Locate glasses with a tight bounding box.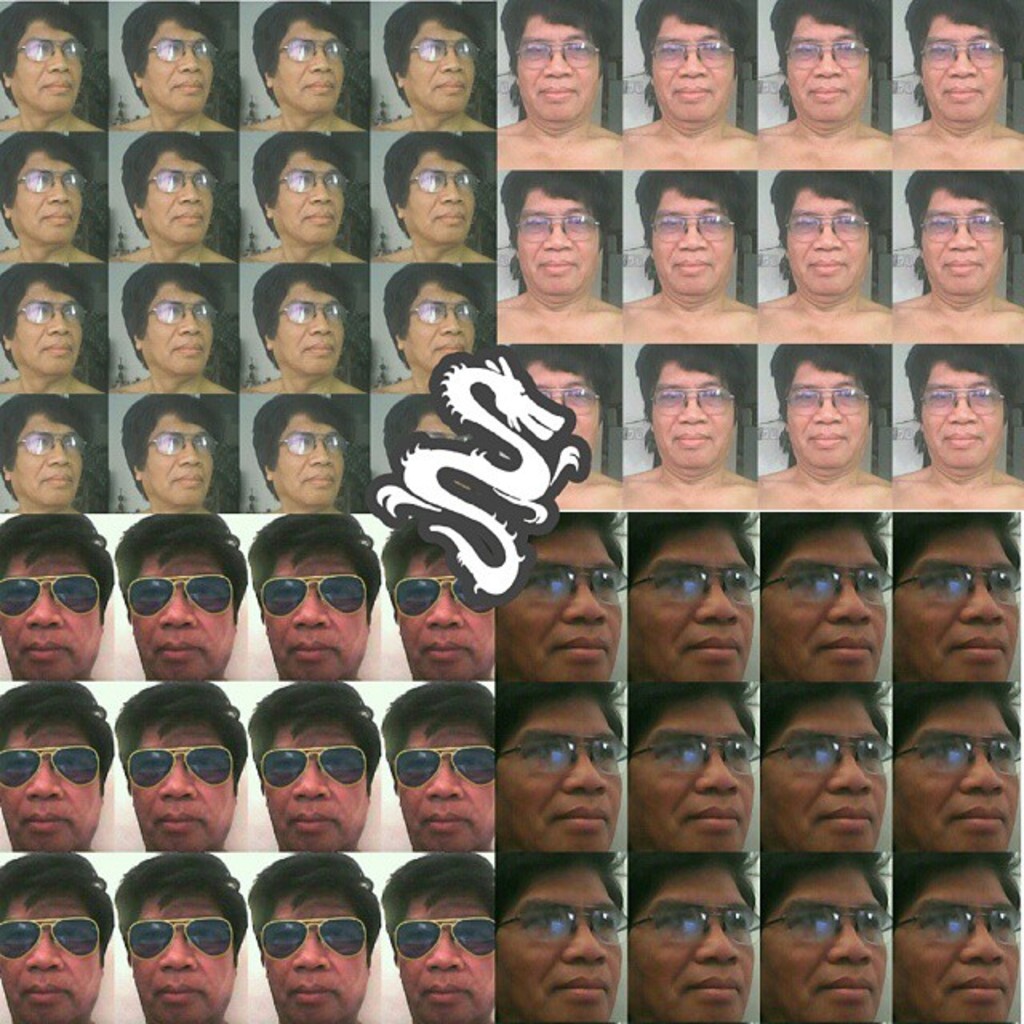
left=770, top=734, right=893, bottom=773.
